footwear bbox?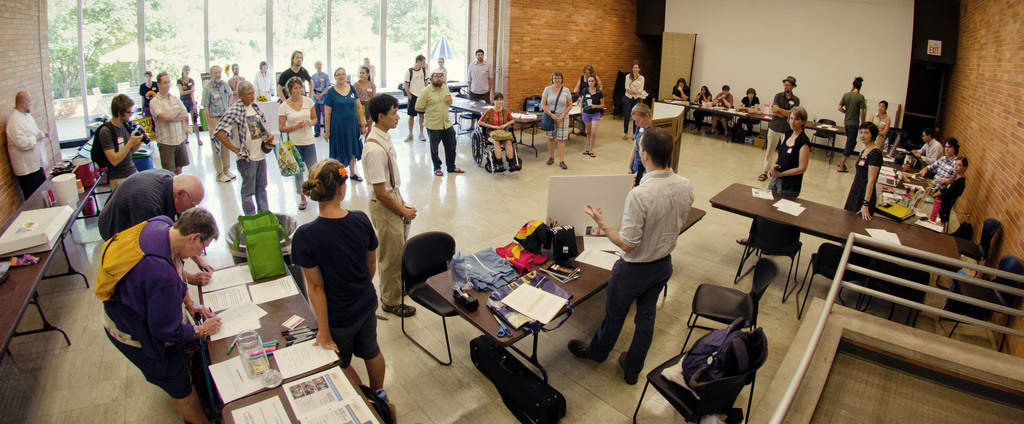
crop(349, 172, 365, 181)
